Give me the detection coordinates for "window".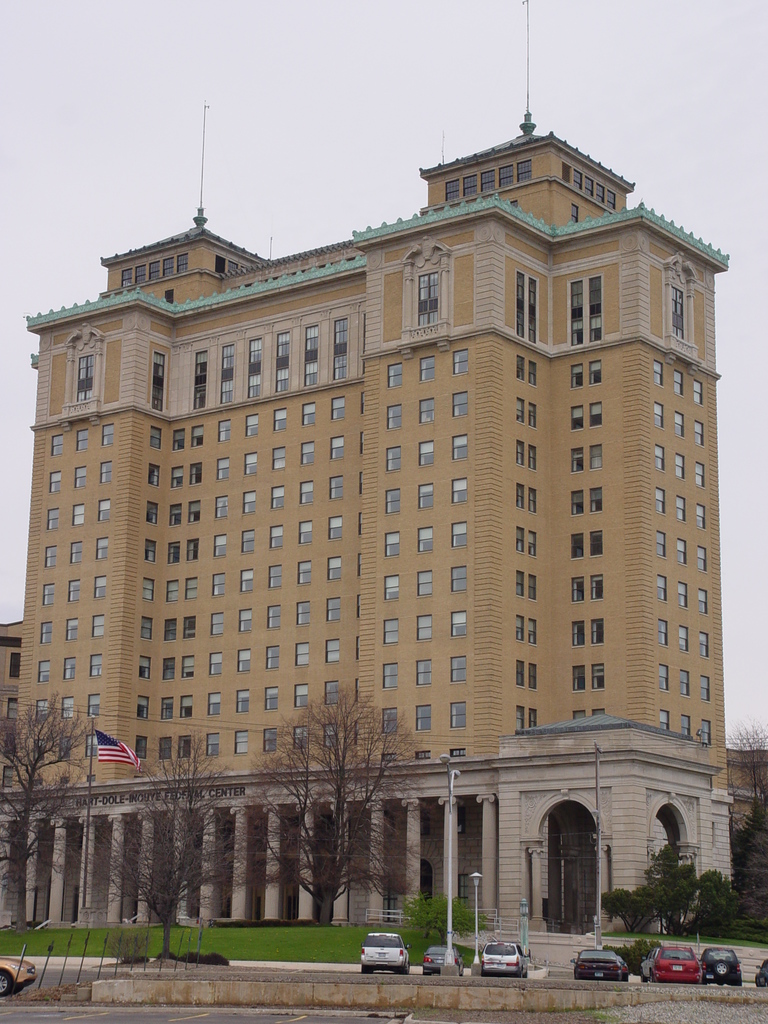
BBox(655, 404, 664, 431).
